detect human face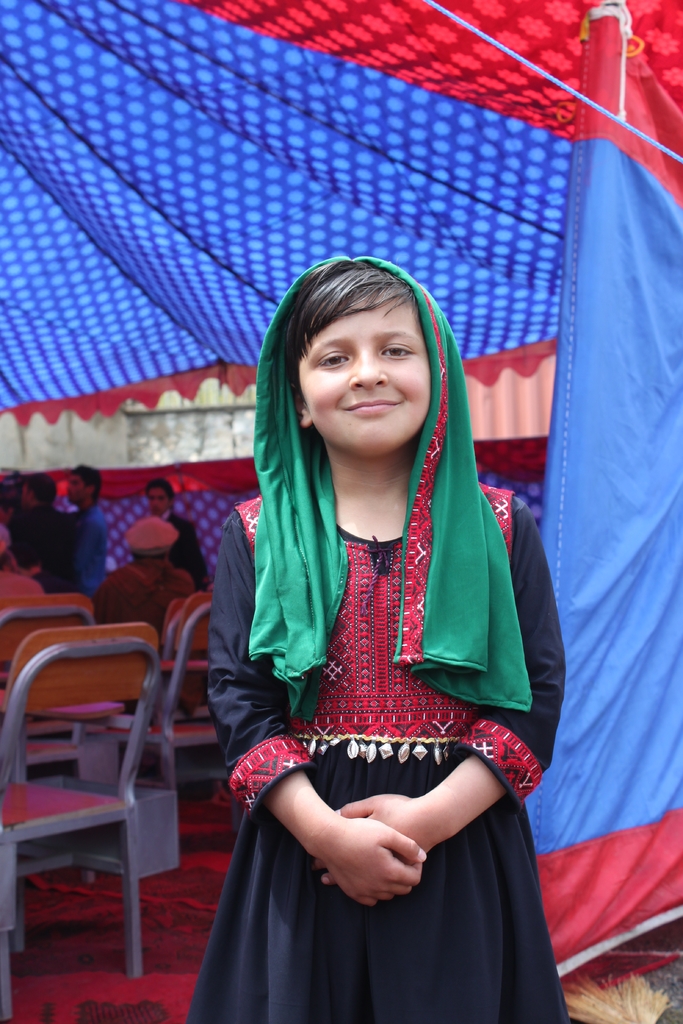
(149, 484, 173, 518)
